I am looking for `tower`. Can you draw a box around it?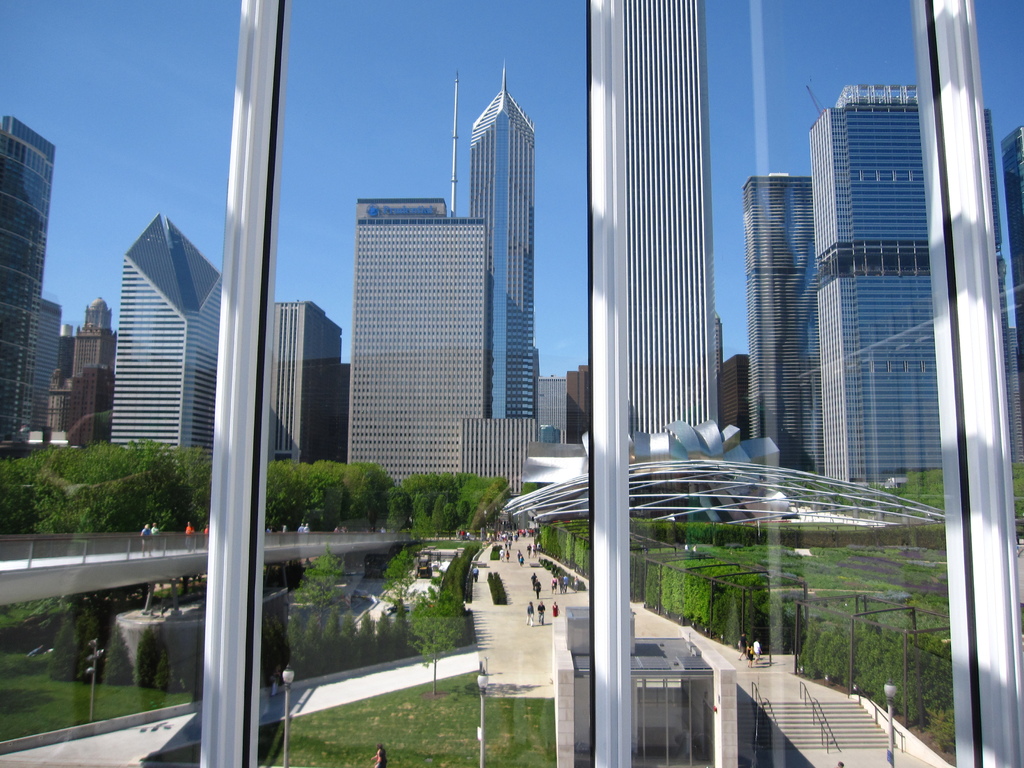
Sure, the bounding box is (left=632, top=0, right=721, bottom=438).
